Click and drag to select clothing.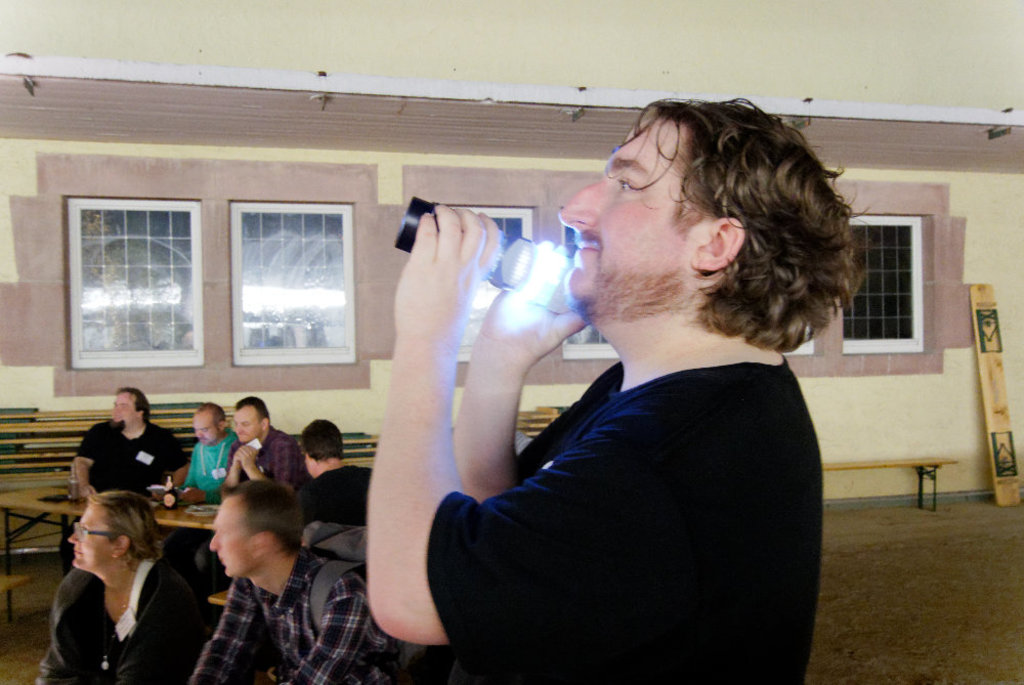
Selection: pyautogui.locateOnScreen(69, 413, 187, 579).
